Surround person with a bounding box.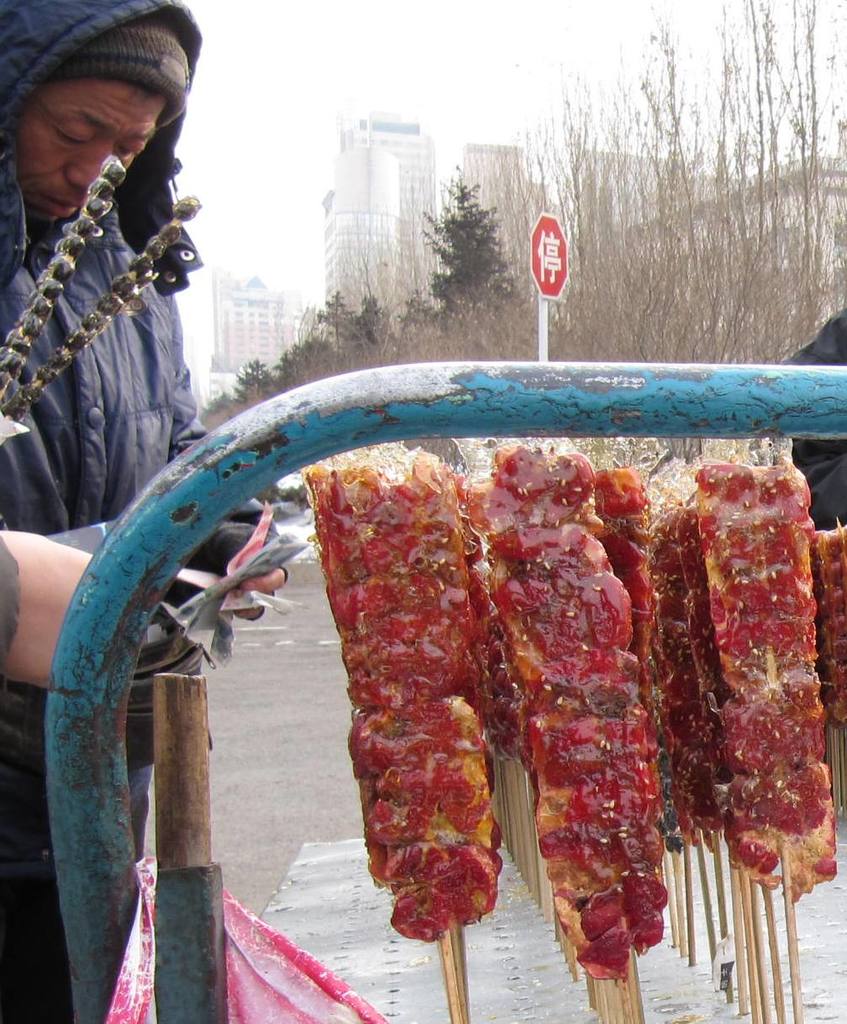
<region>0, 1, 287, 1023</region>.
